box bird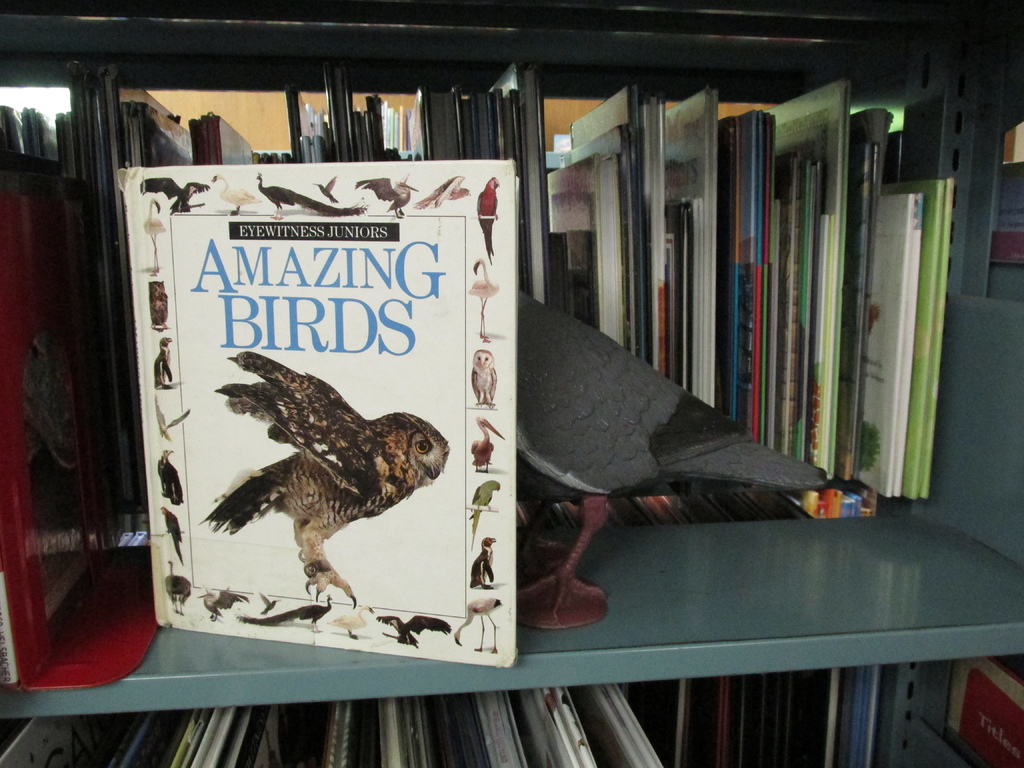
bbox=(372, 612, 452, 647)
